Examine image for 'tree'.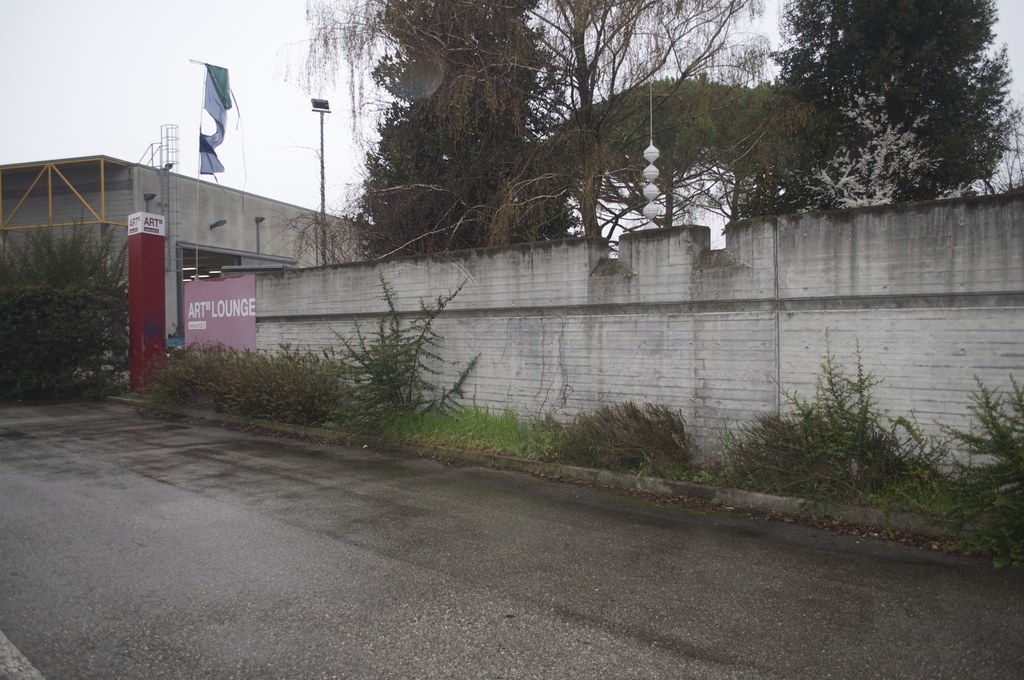
Examination result: BBox(351, 0, 578, 261).
